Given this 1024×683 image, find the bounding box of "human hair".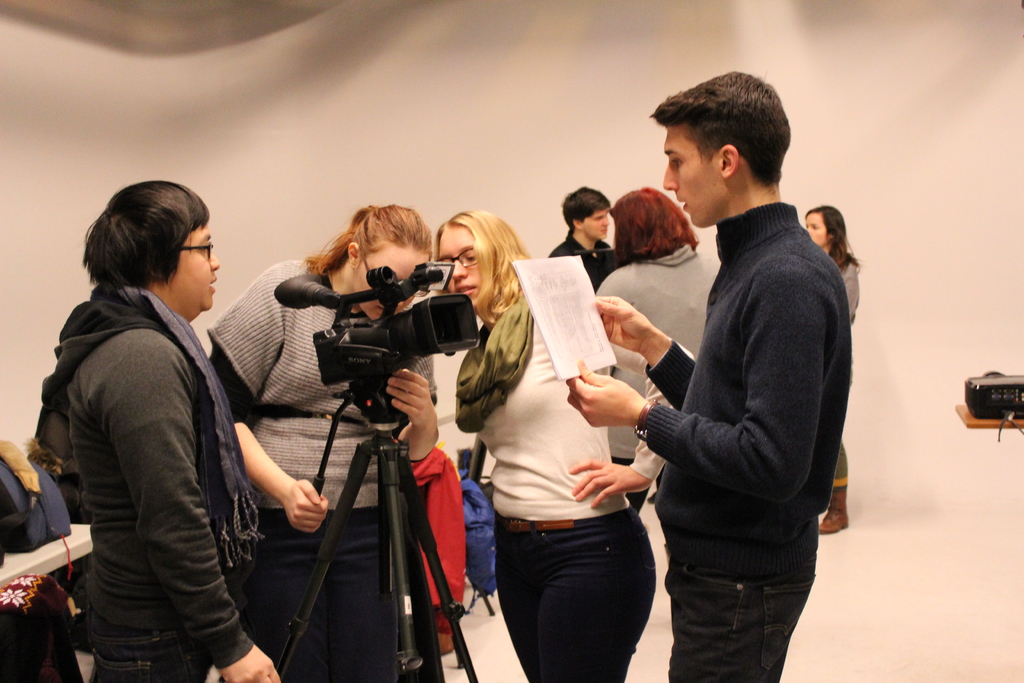
detection(804, 202, 861, 272).
